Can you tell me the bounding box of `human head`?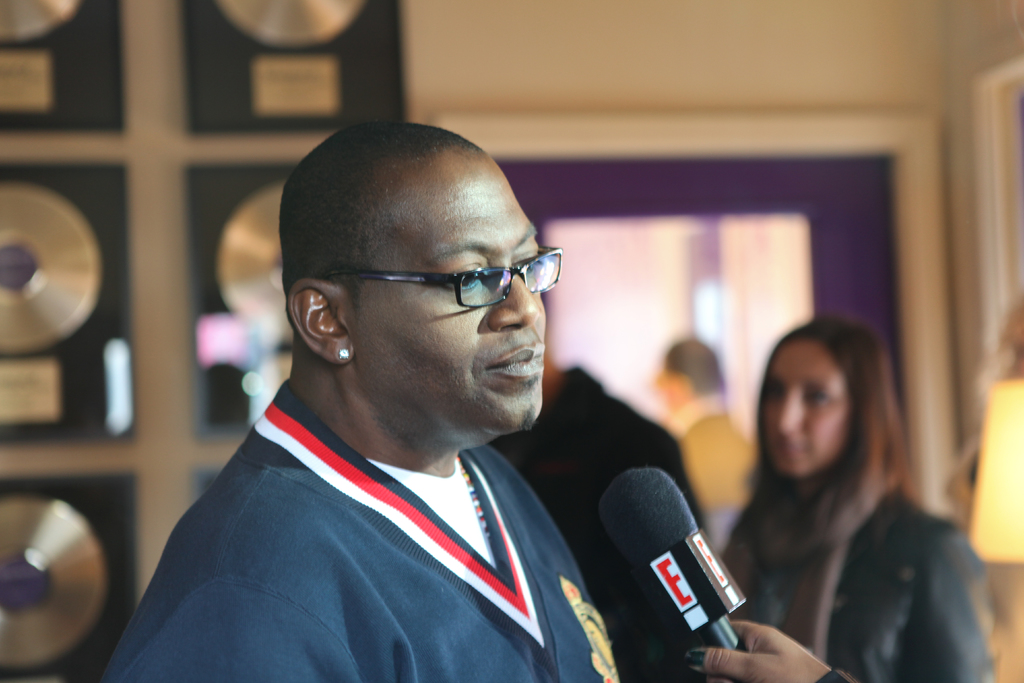
crop(656, 336, 730, 404).
